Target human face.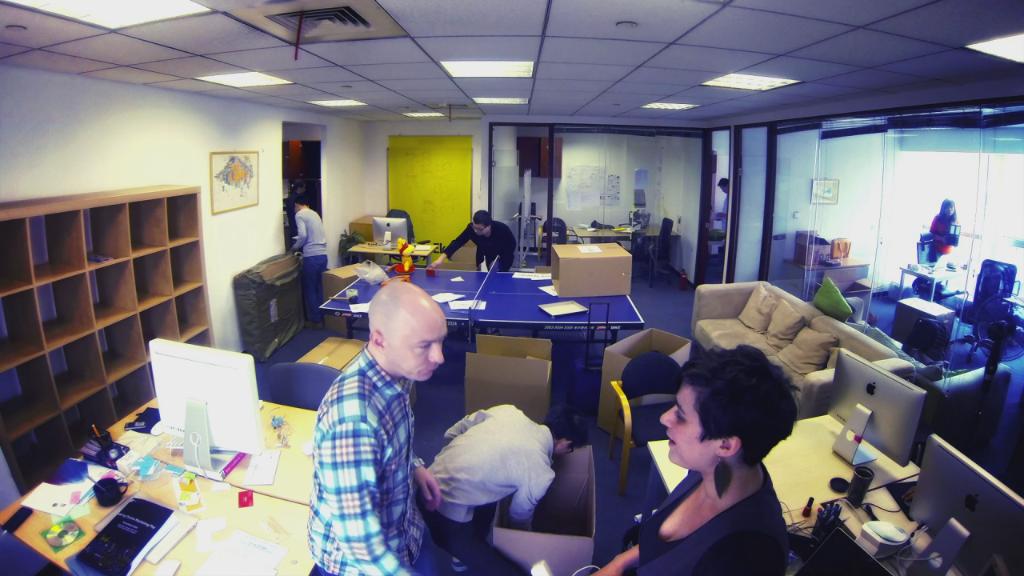
Target region: bbox=[663, 379, 717, 463].
